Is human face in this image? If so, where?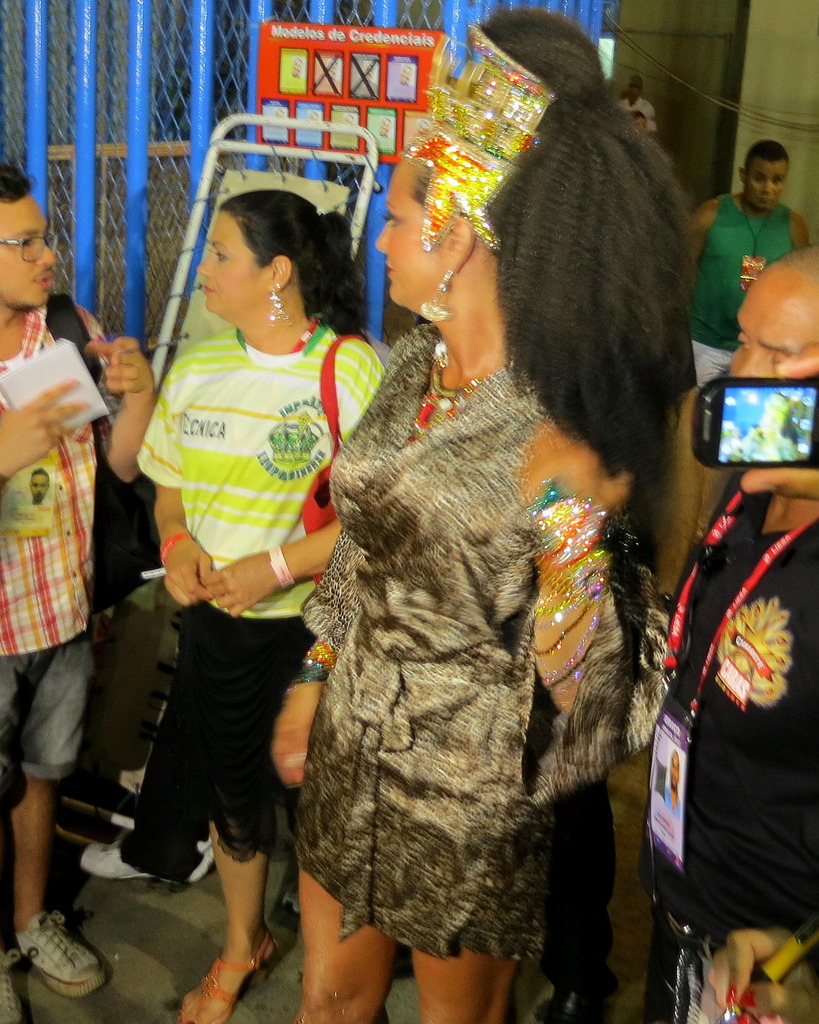
Yes, at crop(726, 262, 818, 378).
